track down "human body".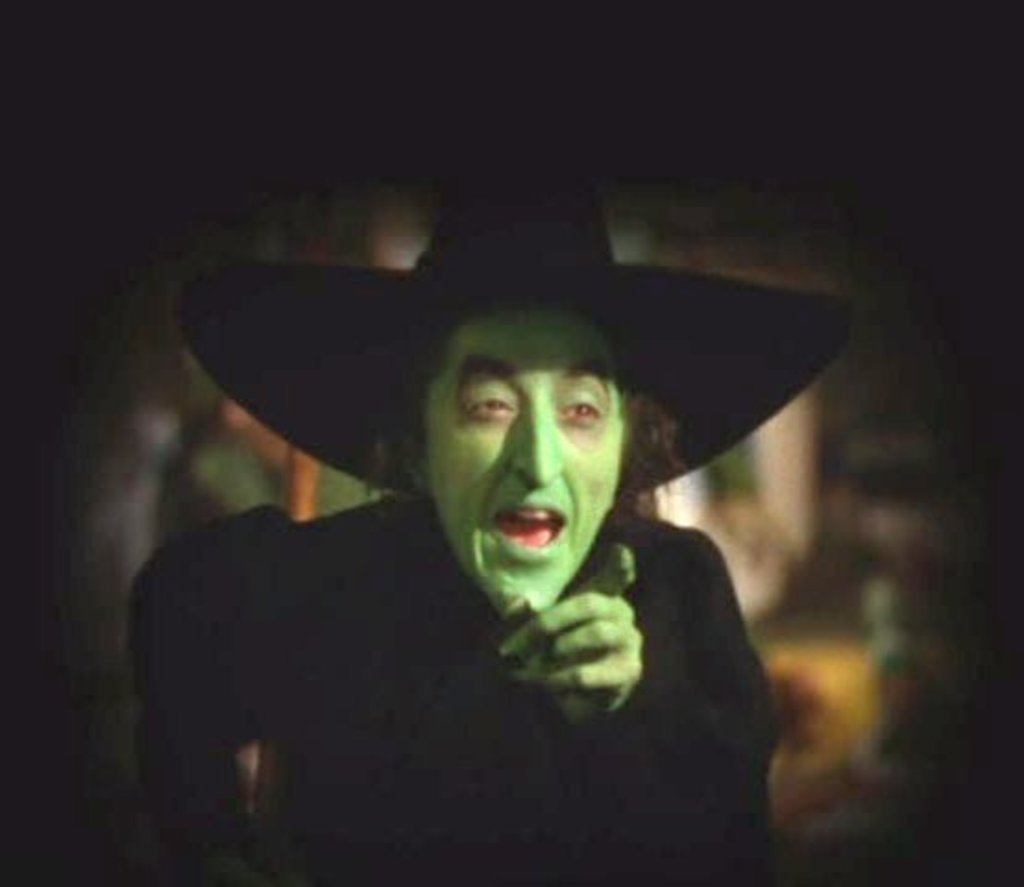
Tracked to 152/299/823/856.
